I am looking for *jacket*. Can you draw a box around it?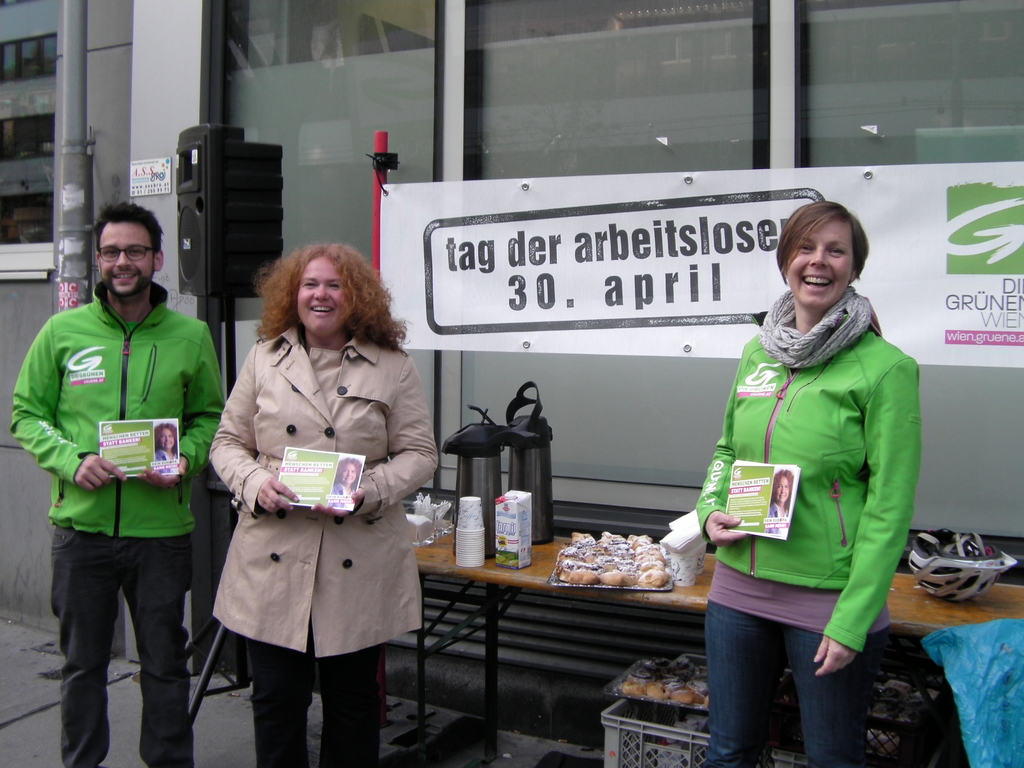
Sure, the bounding box is {"left": 692, "top": 264, "right": 924, "bottom": 634}.
